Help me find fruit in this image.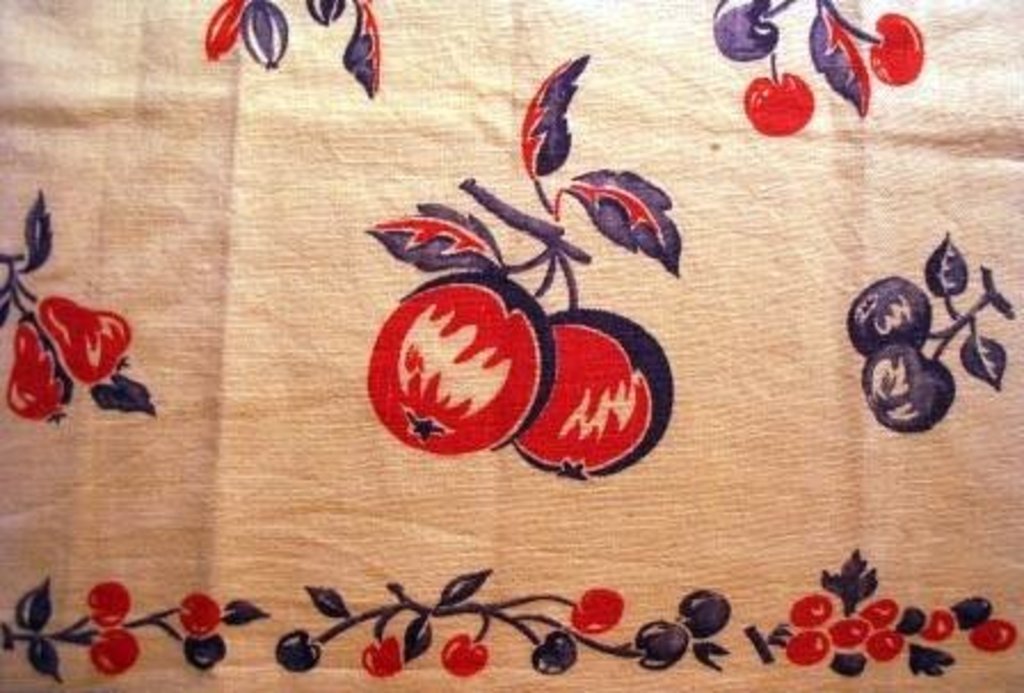
Found it: detection(0, 318, 69, 425).
